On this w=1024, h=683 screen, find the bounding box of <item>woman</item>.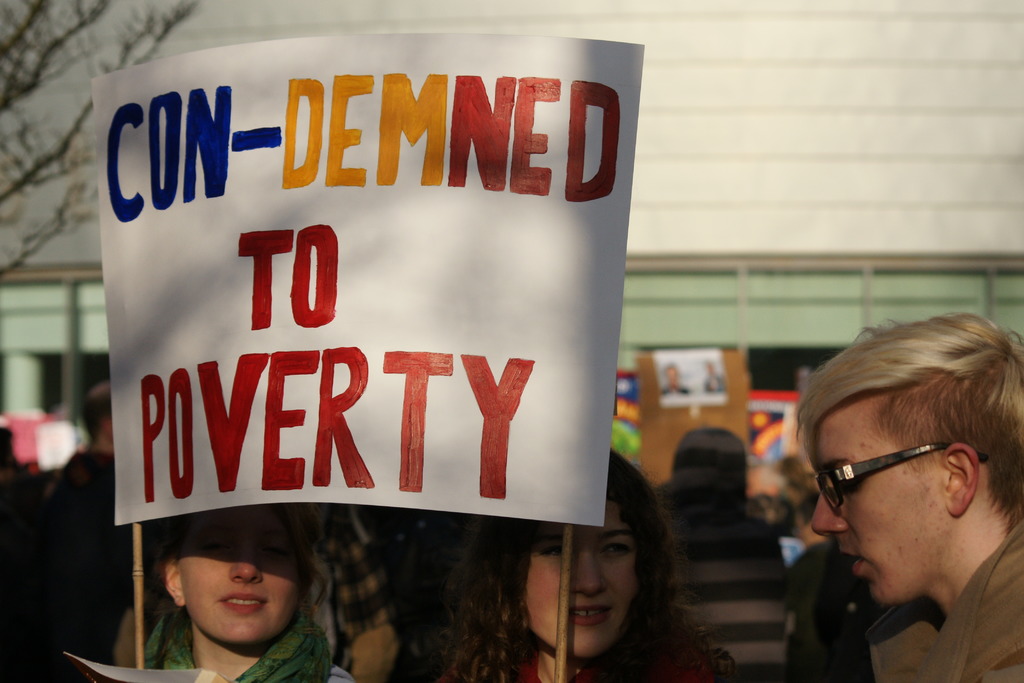
Bounding box: (left=472, top=470, right=753, bottom=679).
